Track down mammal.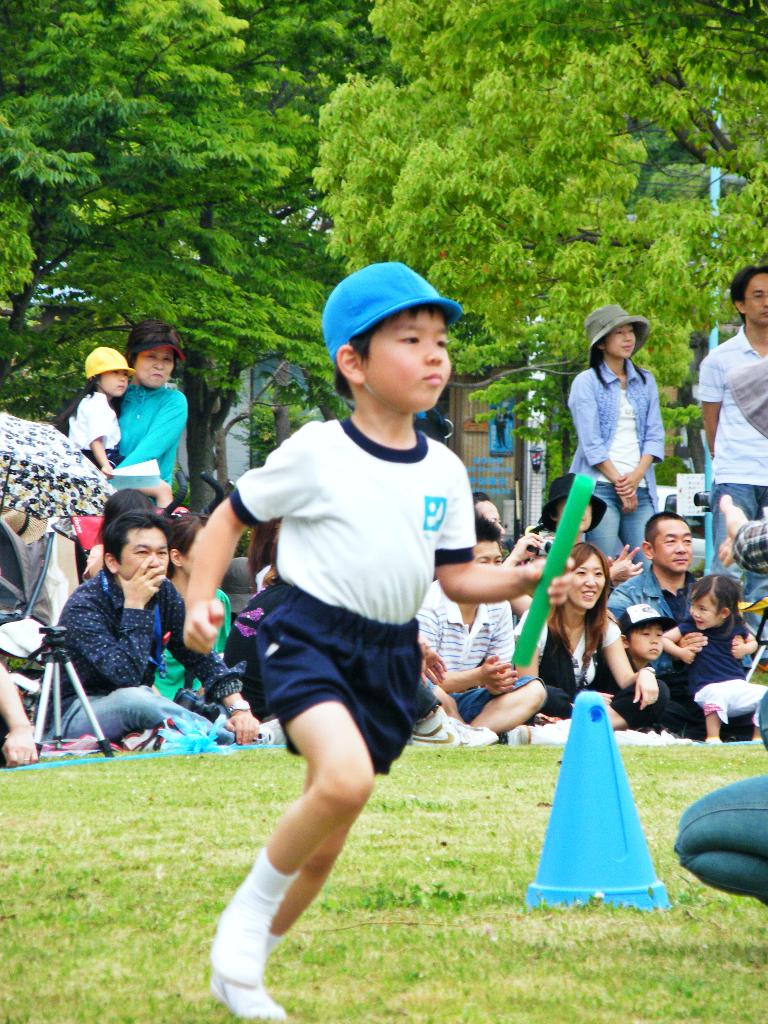
Tracked to [x1=412, y1=504, x2=548, y2=747].
